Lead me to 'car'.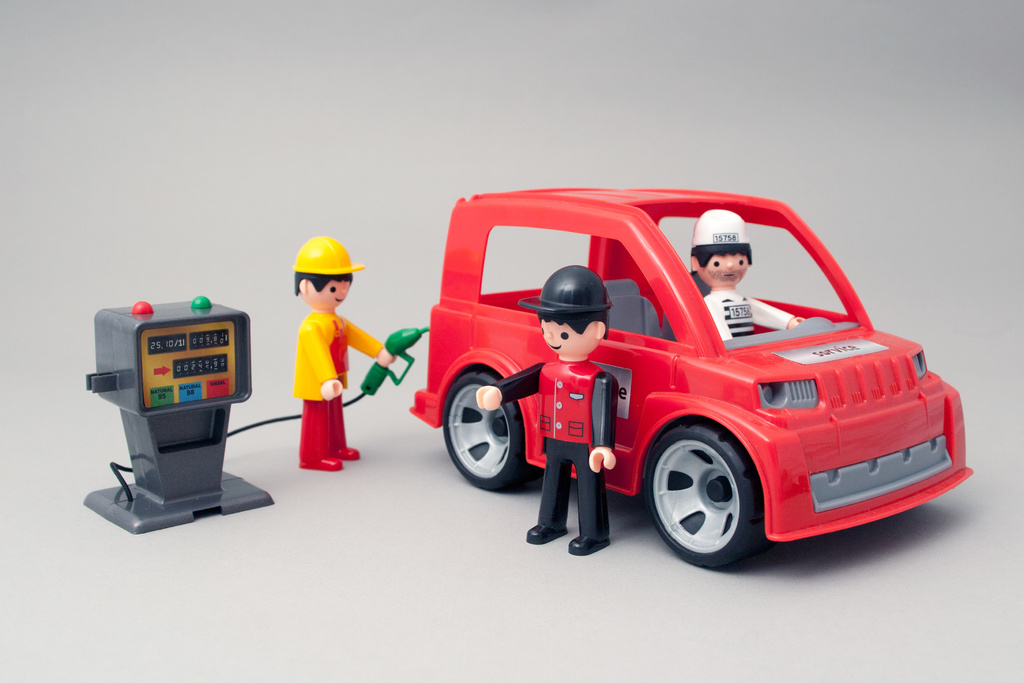
Lead to bbox=(399, 188, 965, 570).
